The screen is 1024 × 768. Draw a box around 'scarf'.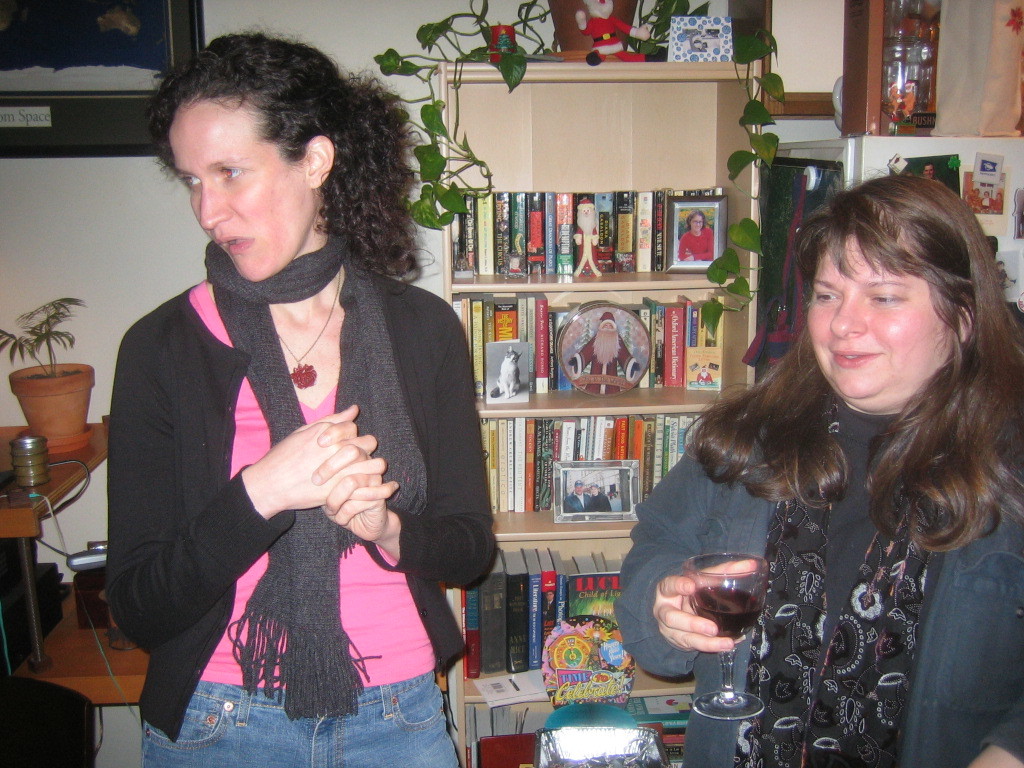
locate(201, 239, 430, 719).
